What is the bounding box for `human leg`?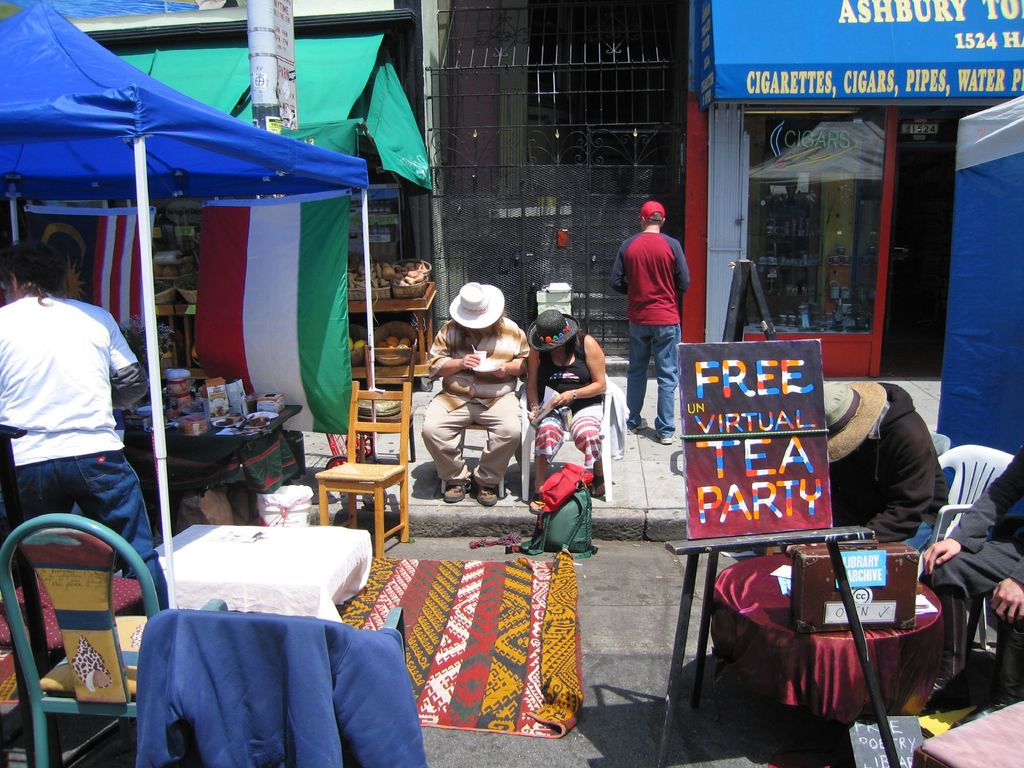
59, 422, 154, 620.
